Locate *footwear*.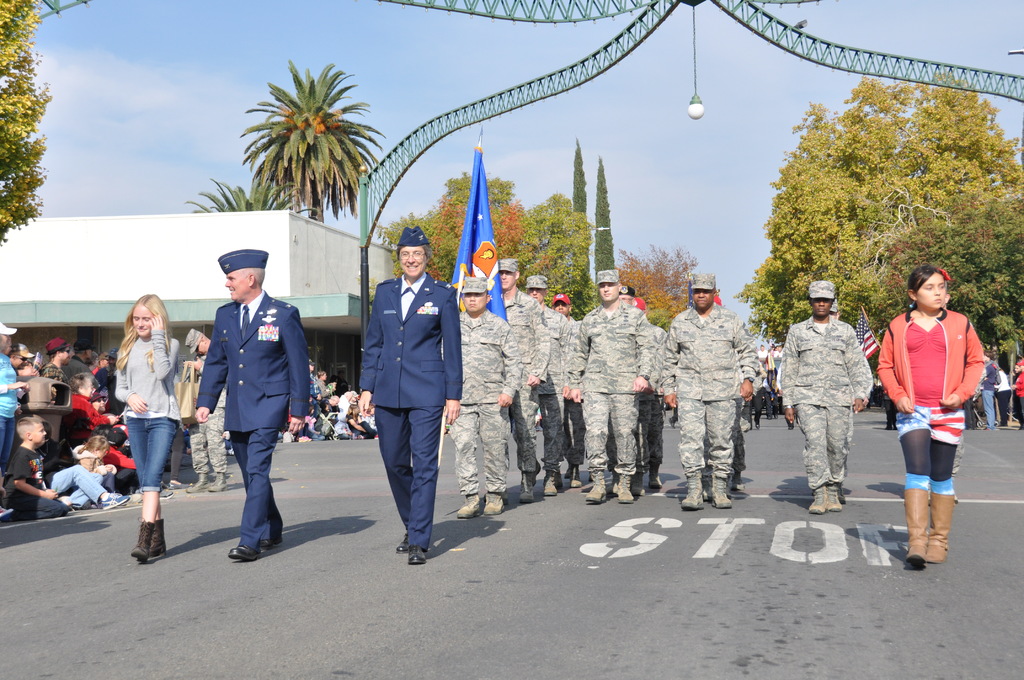
Bounding box: left=584, top=464, right=607, bottom=504.
